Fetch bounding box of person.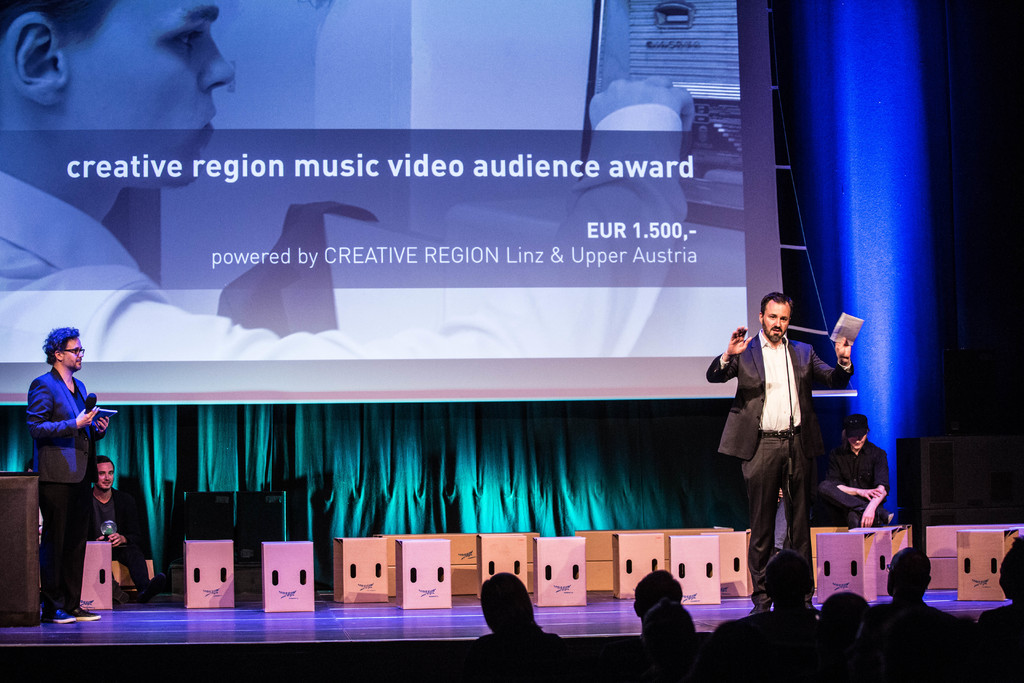
Bbox: select_region(27, 320, 112, 620).
